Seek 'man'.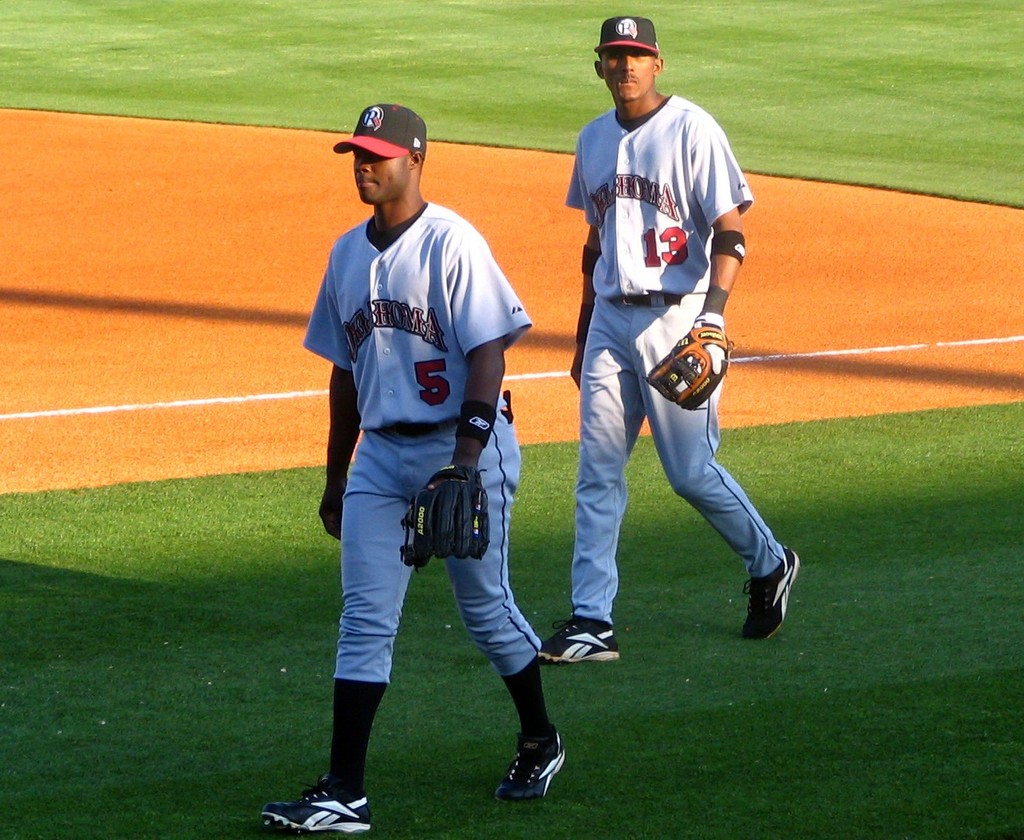
x1=282 y1=93 x2=544 y2=799.
